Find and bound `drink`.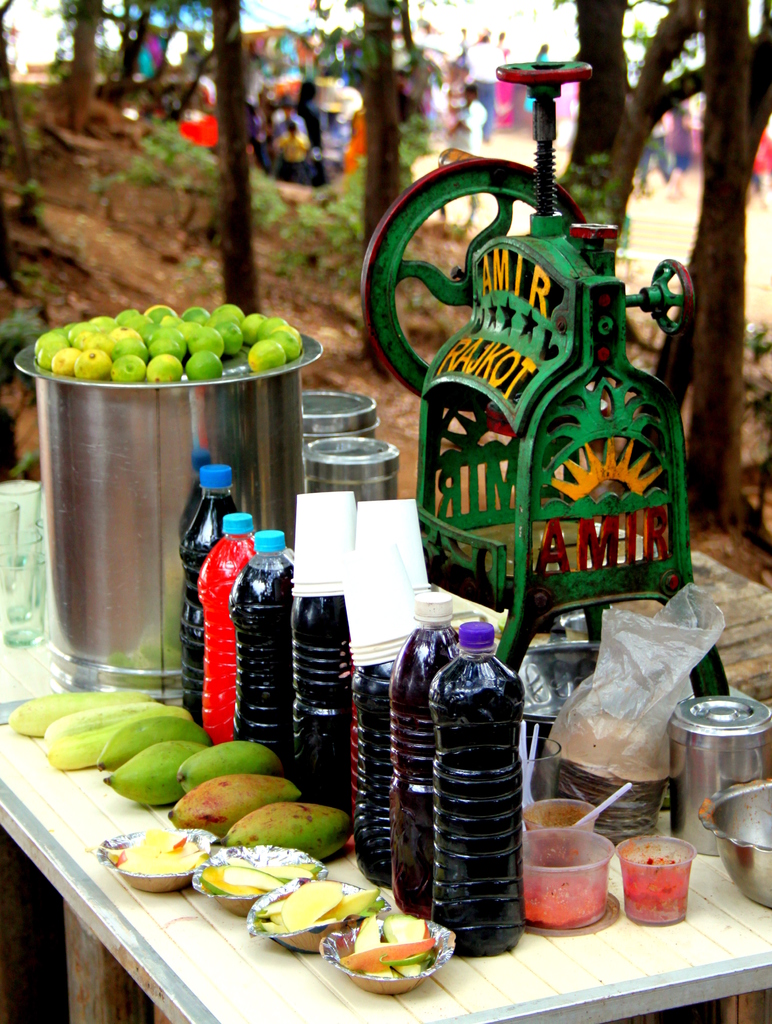
Bound: (x1=223, y1=563, x2=296, y2=766).
